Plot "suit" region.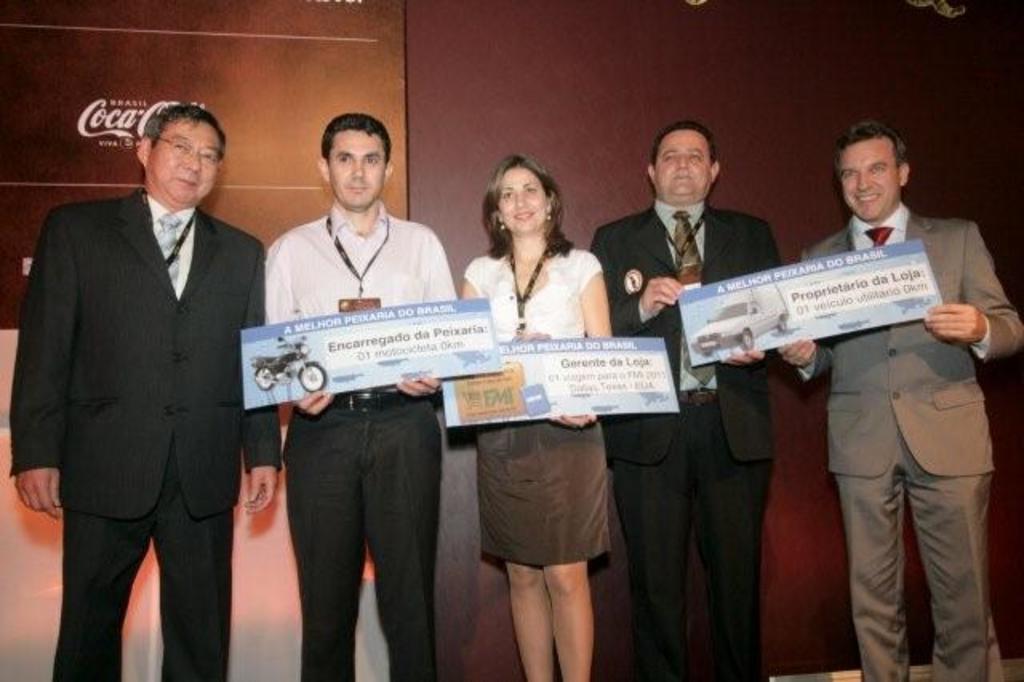
Plotted at {"left": 592, "top": 200, "right": 782, "bottom": 680}.
